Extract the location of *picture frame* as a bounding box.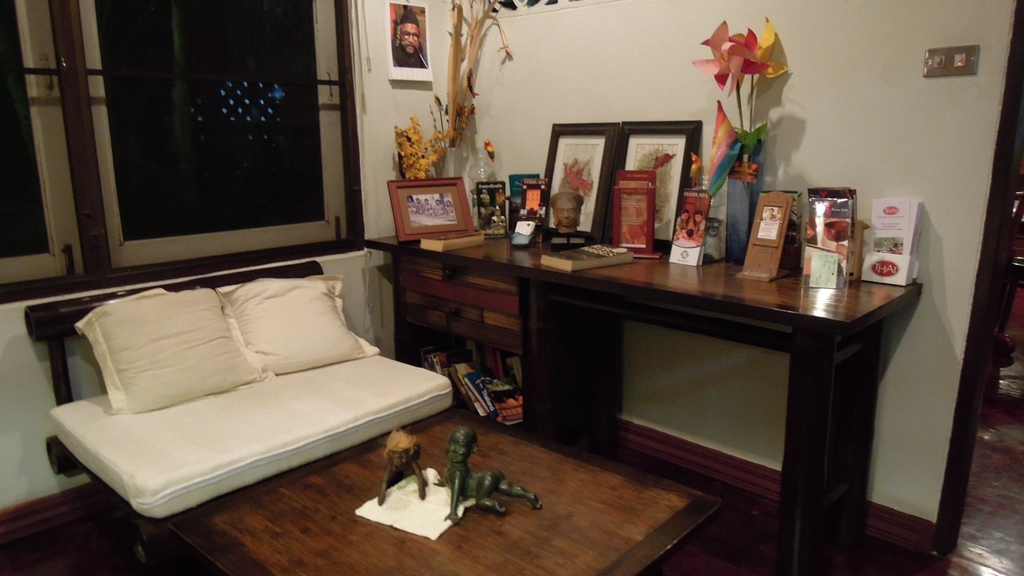
bbox=(541, 121, 621, 239).
